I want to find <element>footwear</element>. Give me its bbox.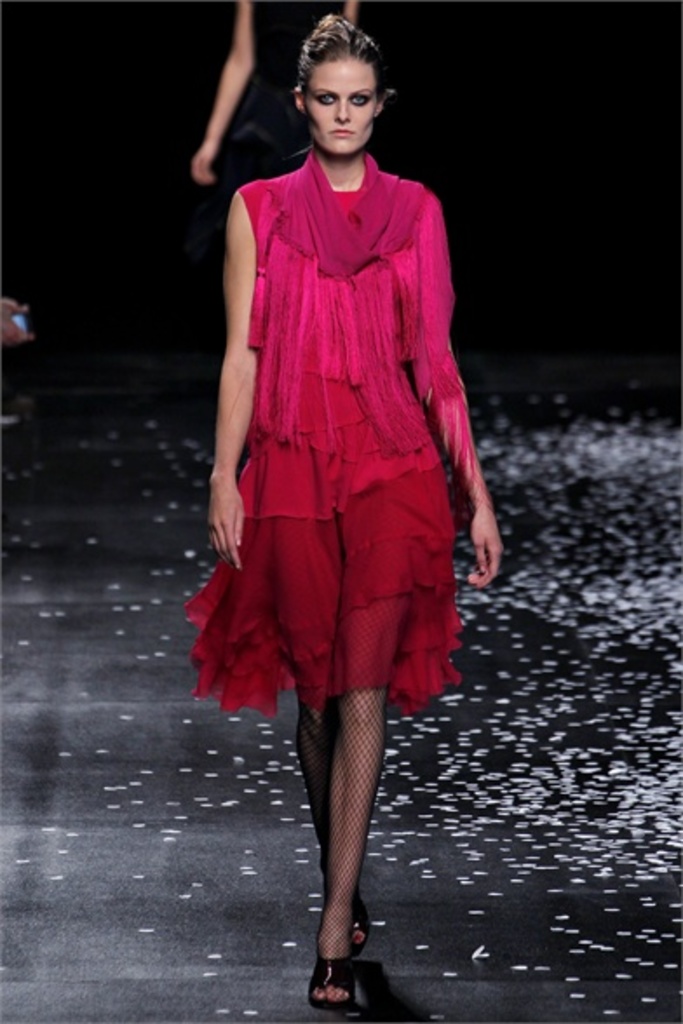
rect(345, 886, 371, 946).
